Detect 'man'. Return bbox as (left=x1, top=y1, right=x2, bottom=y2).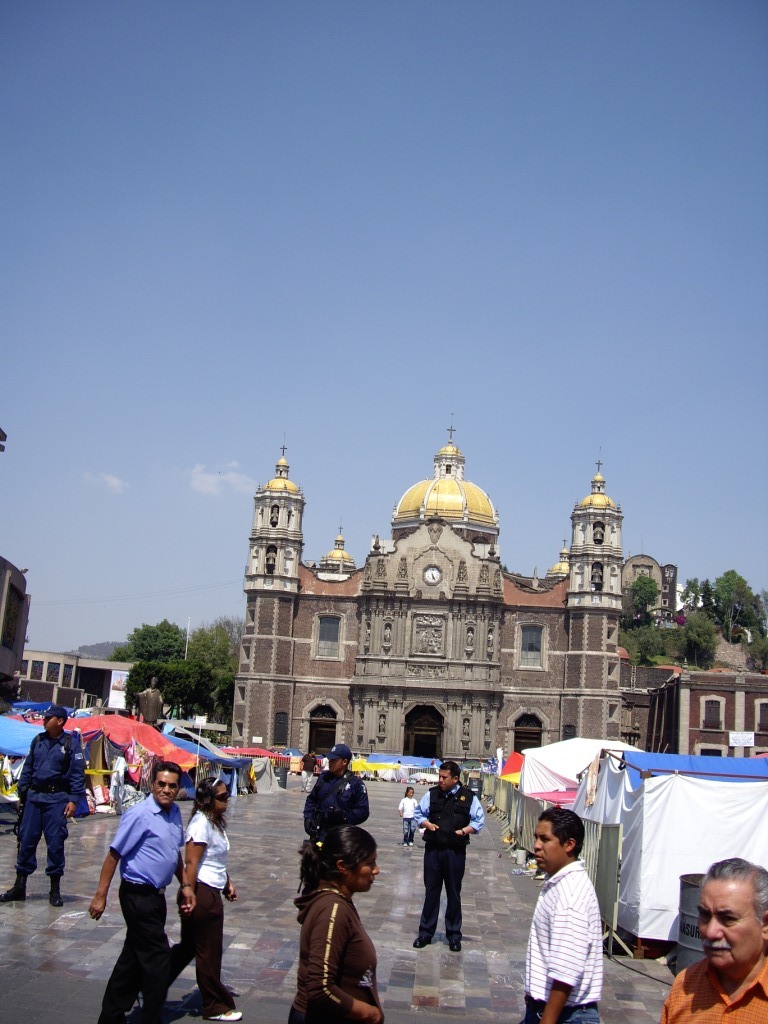
(left=302, top=745, right=374, bottom=834).
